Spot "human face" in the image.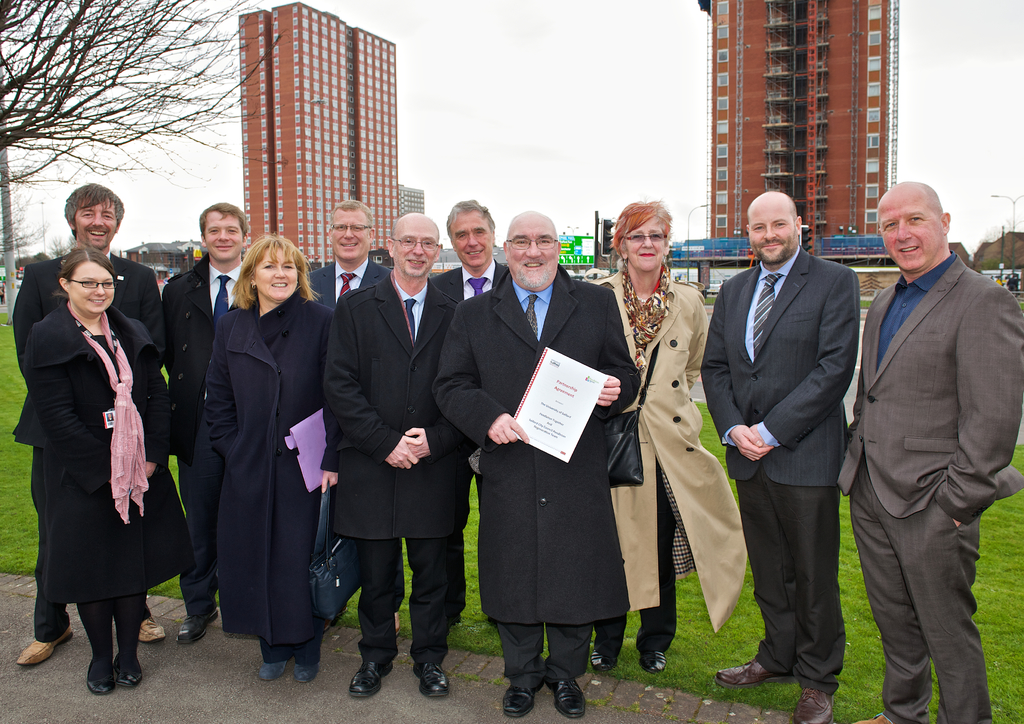
"human face" found at left=205, top=211, right=242, bottom=260.
